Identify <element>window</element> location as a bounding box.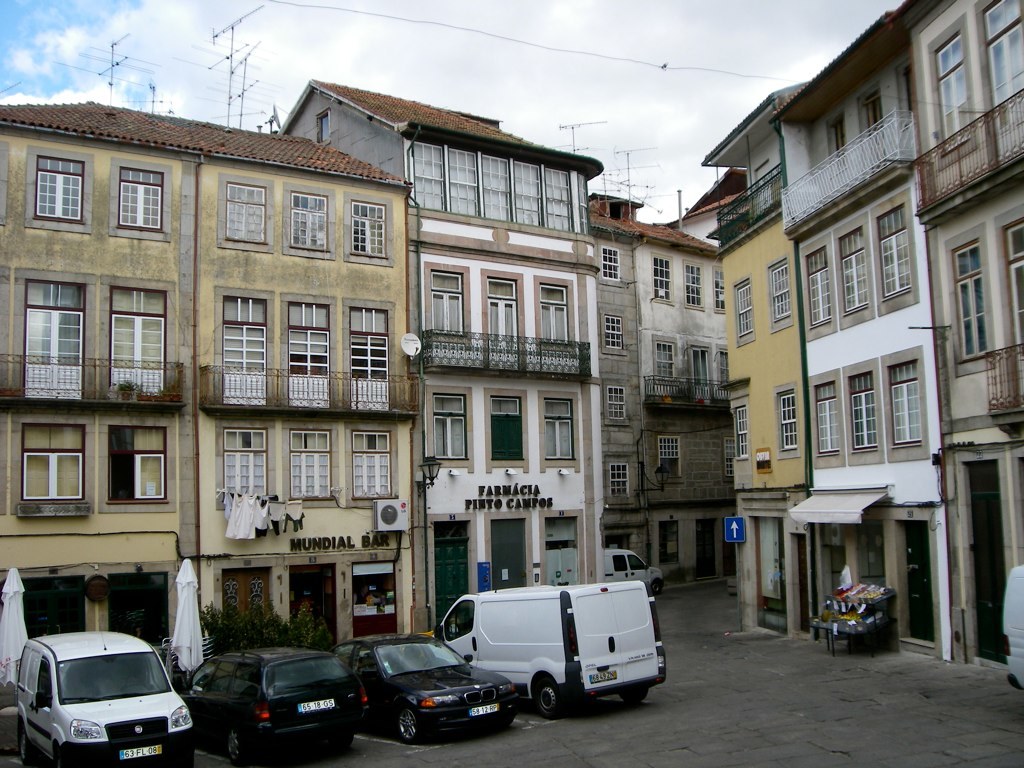
pyautogui.locateOnScreen(290, 429, 332, 504).
